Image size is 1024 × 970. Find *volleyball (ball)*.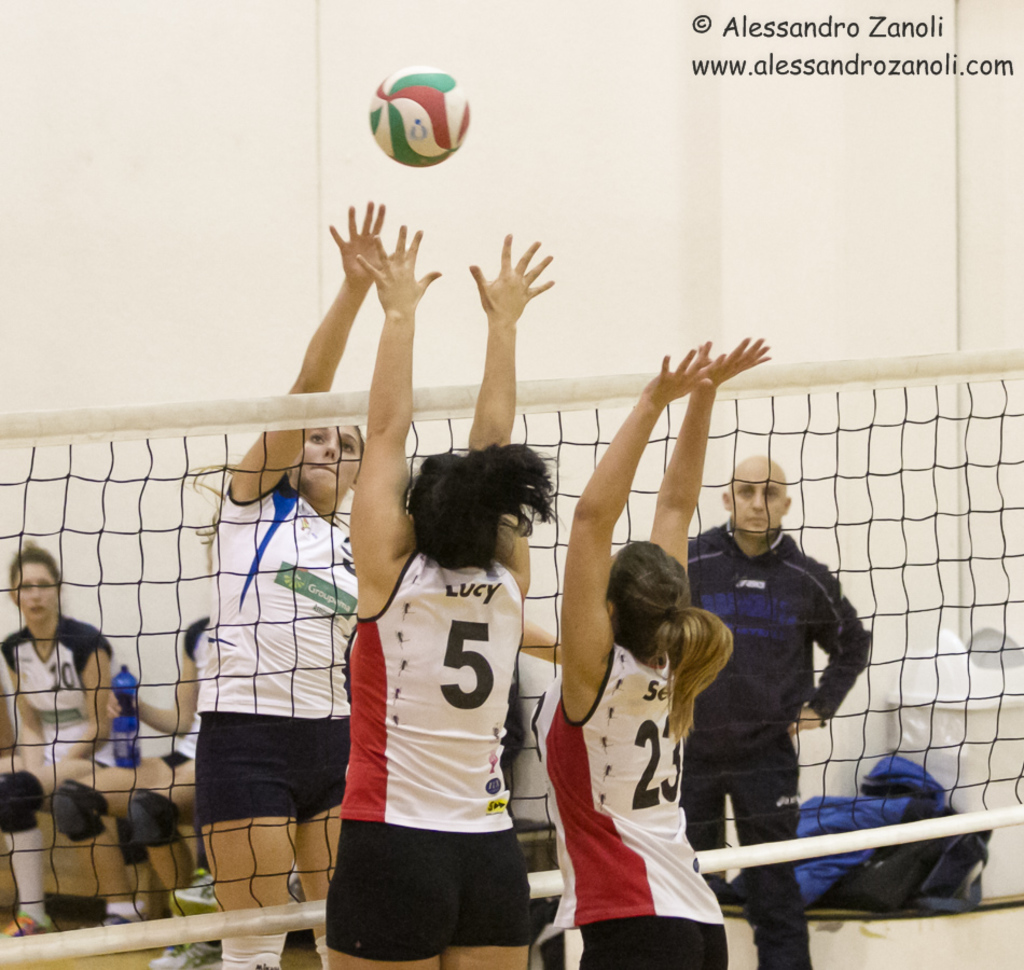
<bbox>365, 63, 472, 171</bbox>.
